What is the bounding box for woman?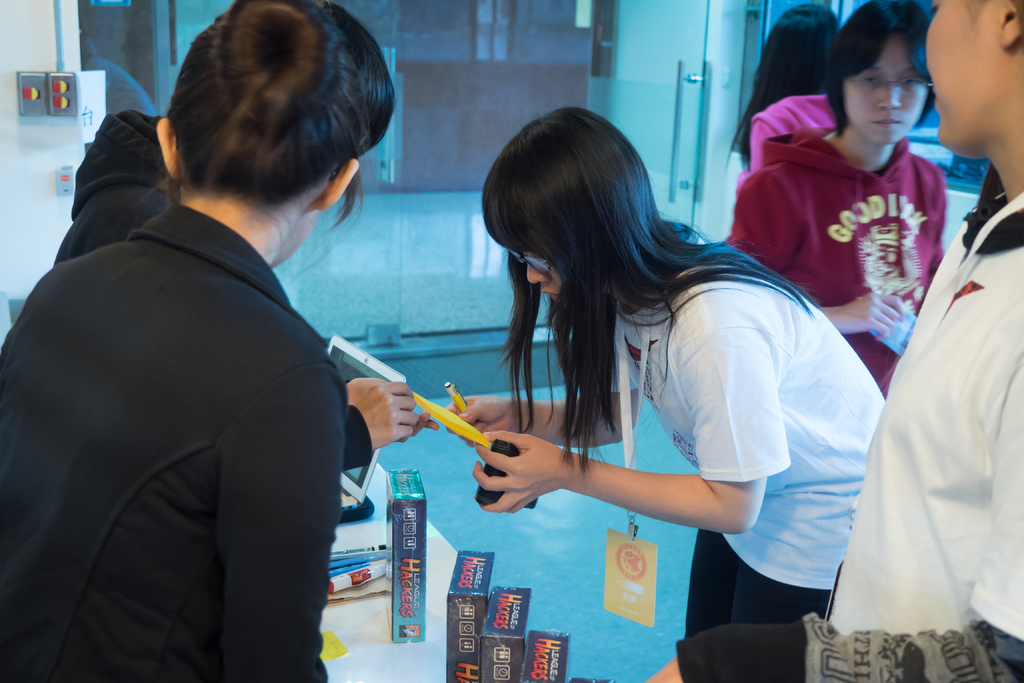
x1=438, y1=82, x2=884, y2=649.
